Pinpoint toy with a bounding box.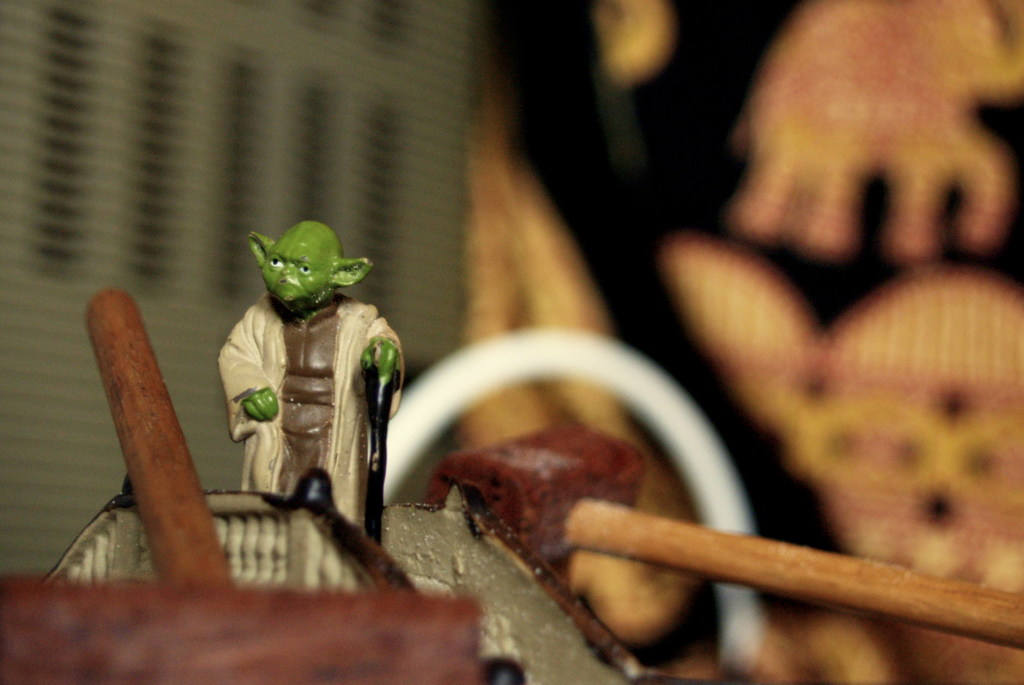
bbox=[222, 209, 414, 541].
